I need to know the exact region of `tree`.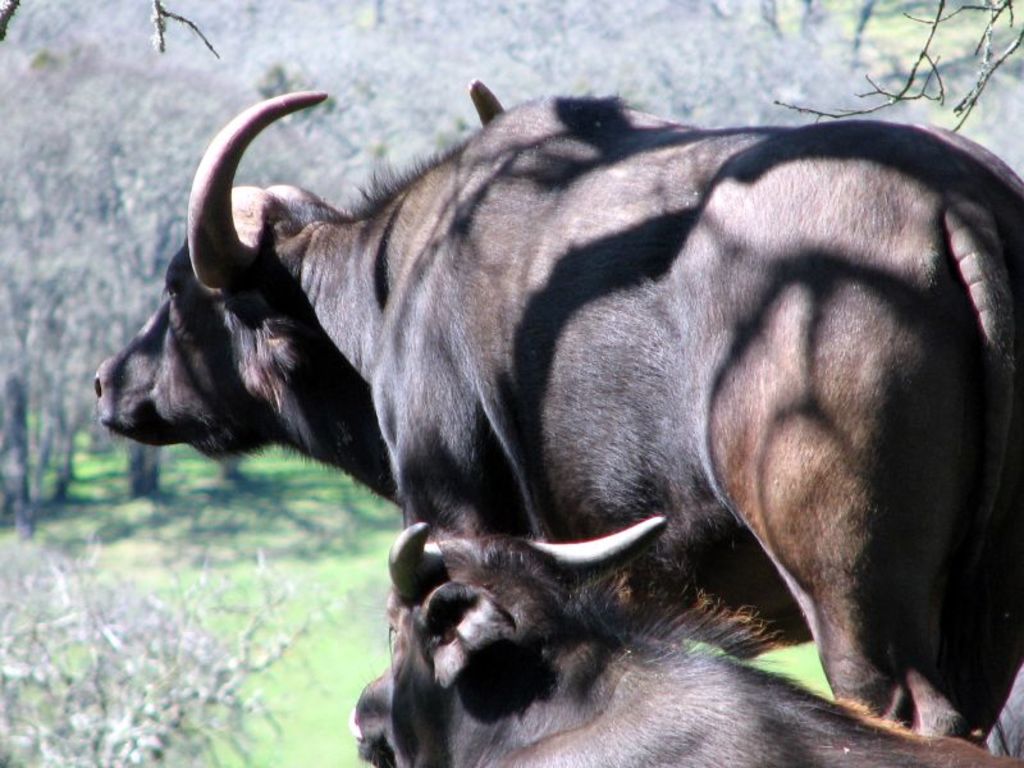
Region: 786,0,1023,127.
